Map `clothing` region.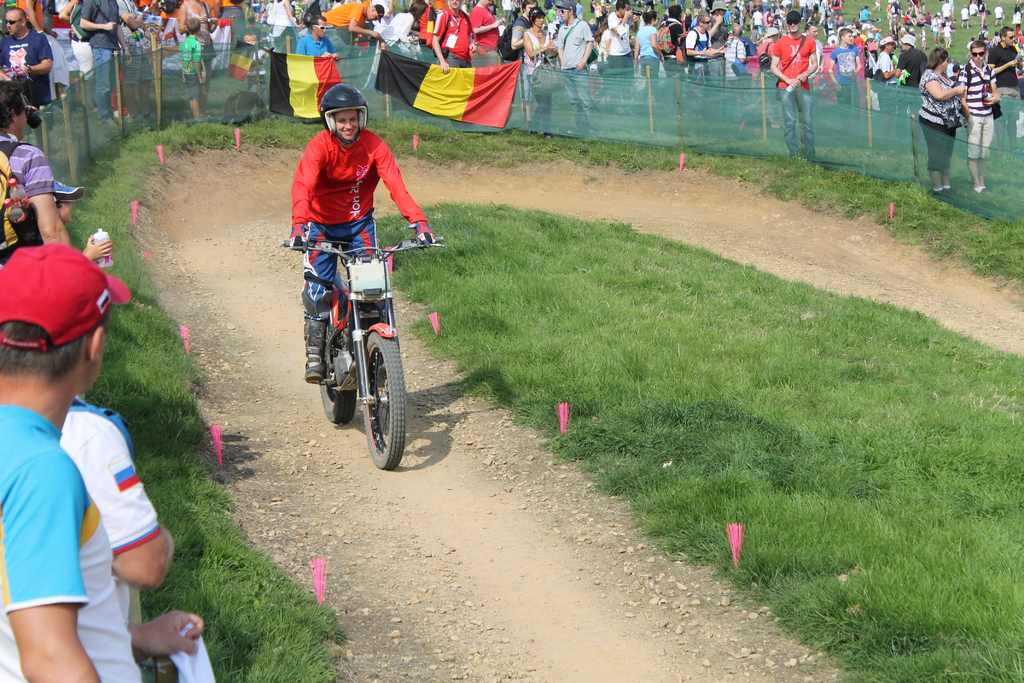
Mapped to 576 4 582 15.
